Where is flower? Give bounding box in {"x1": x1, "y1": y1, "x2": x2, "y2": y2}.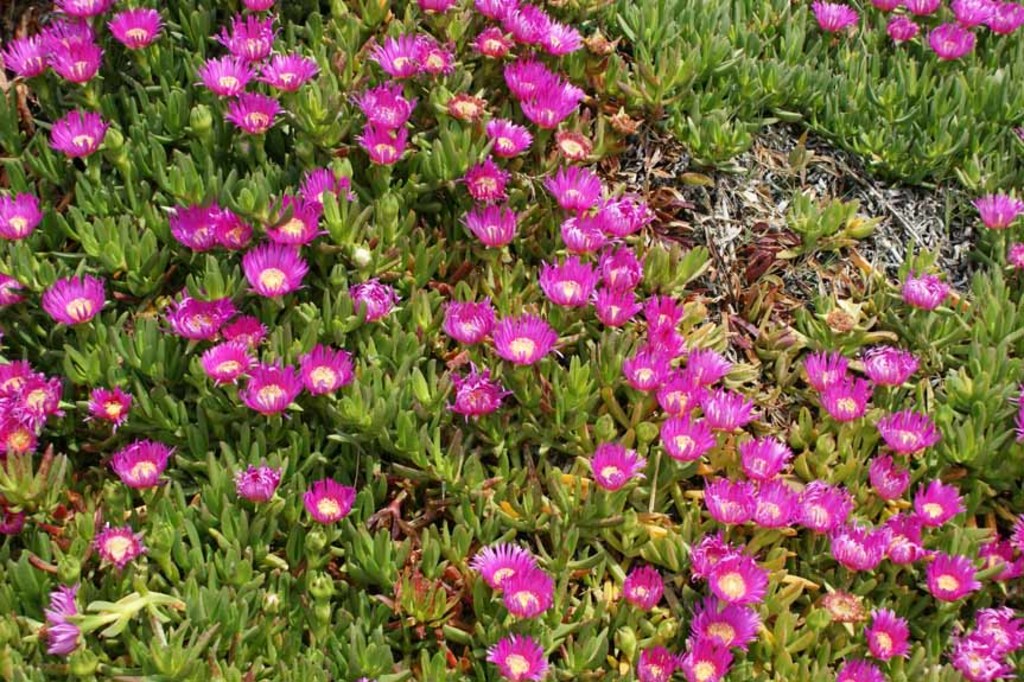
{"x1": 473, "y1": 538, "x2": 527, "y2": 598}.
